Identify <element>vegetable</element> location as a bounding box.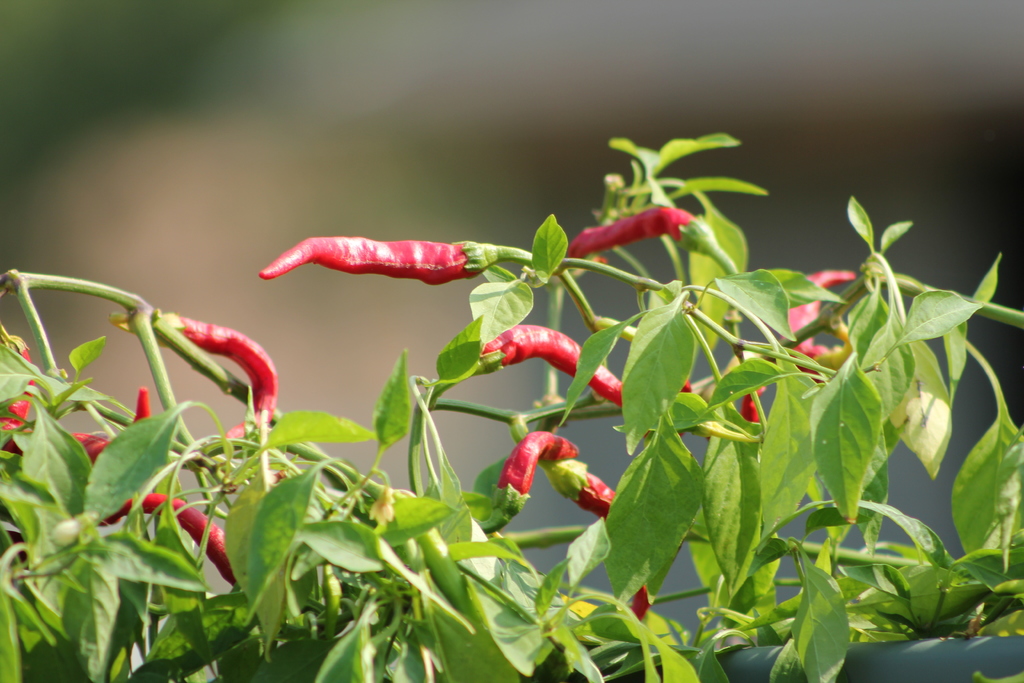
bbox=[255, 235, 531, 287].
